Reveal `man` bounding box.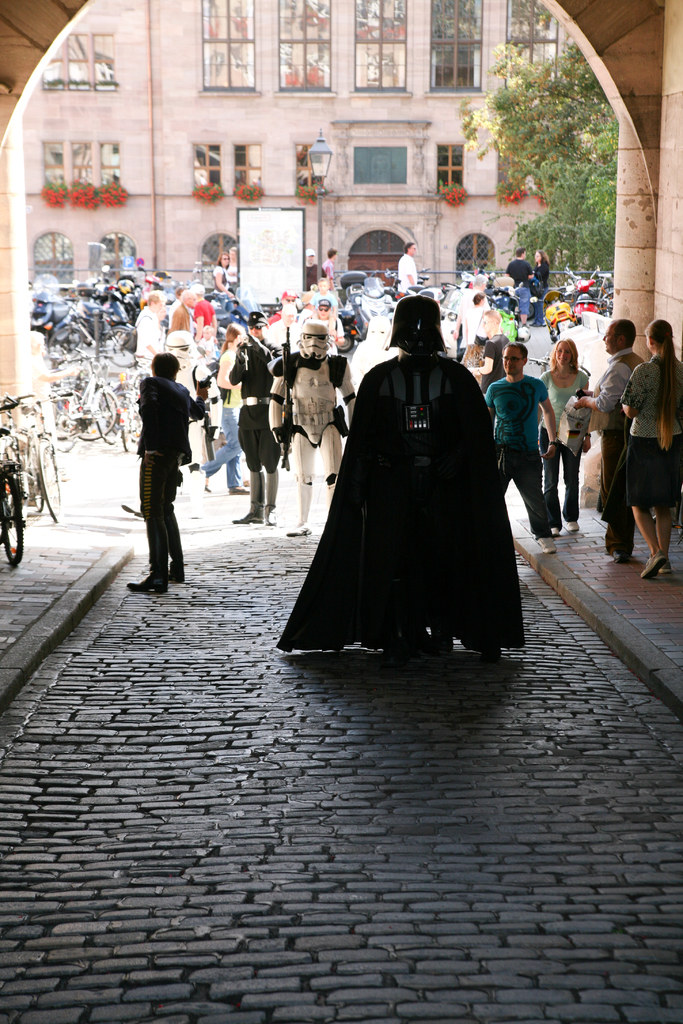
Revealed: detection(506, 245, 534, 316).
